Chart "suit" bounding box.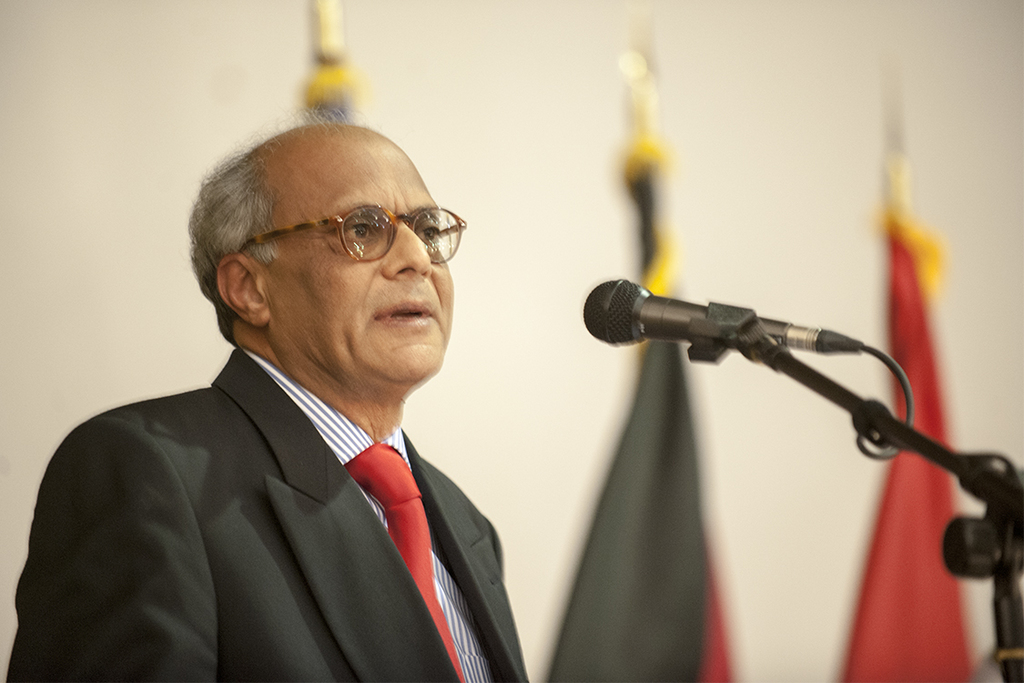
Charted: locate(0, 349, 530, 682).
